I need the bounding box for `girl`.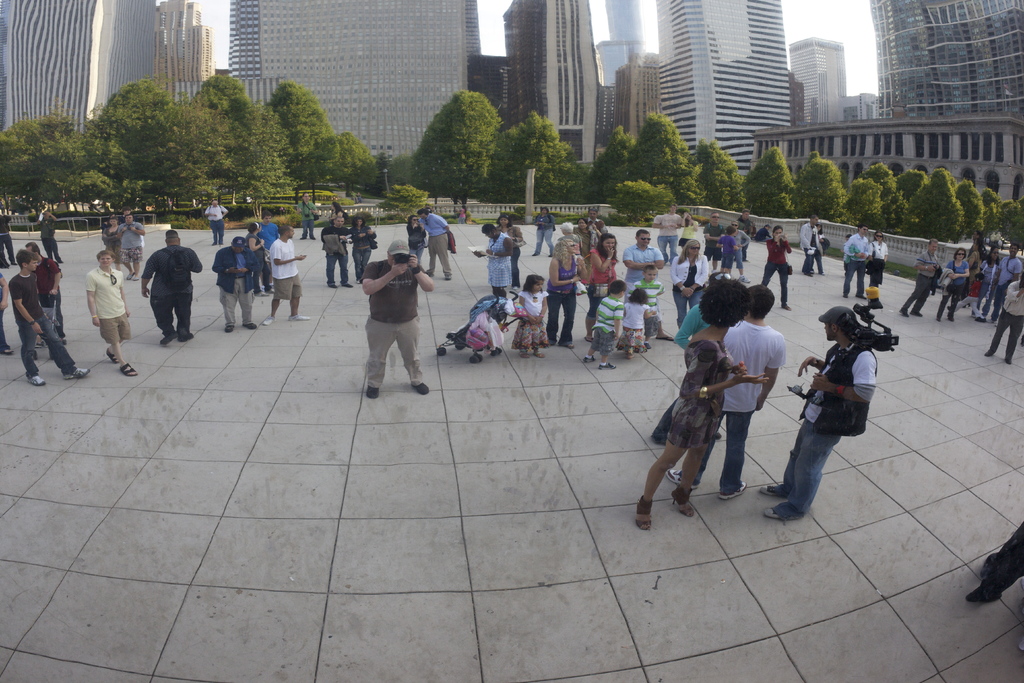
Here it is: region(628, 283, 765, 530).
